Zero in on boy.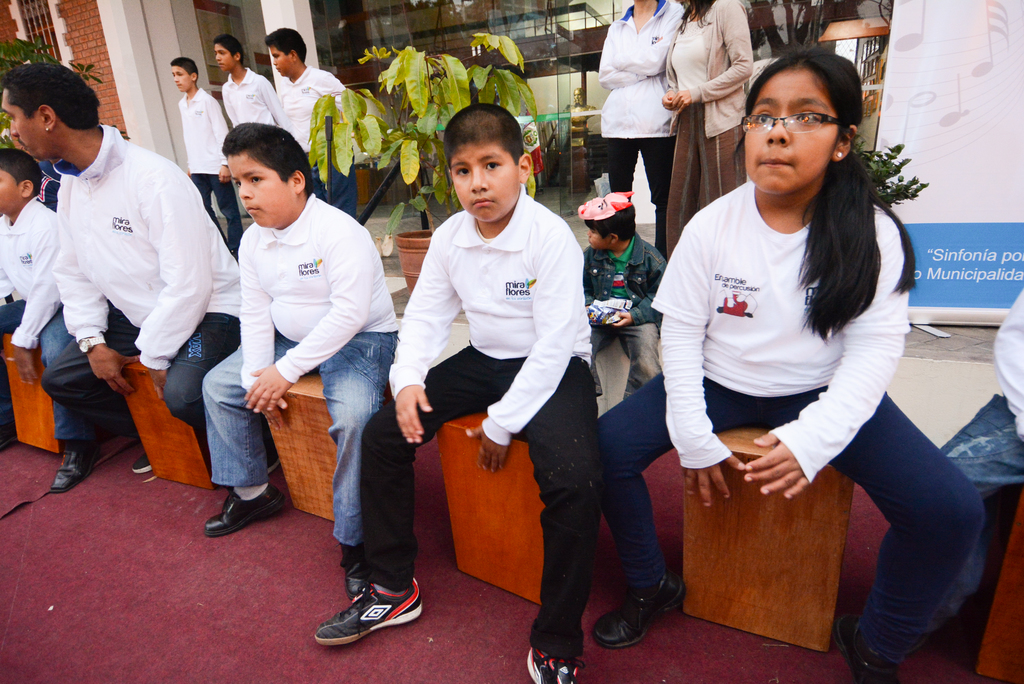
Zeroed in: box=[314, 101, 600, 683].
